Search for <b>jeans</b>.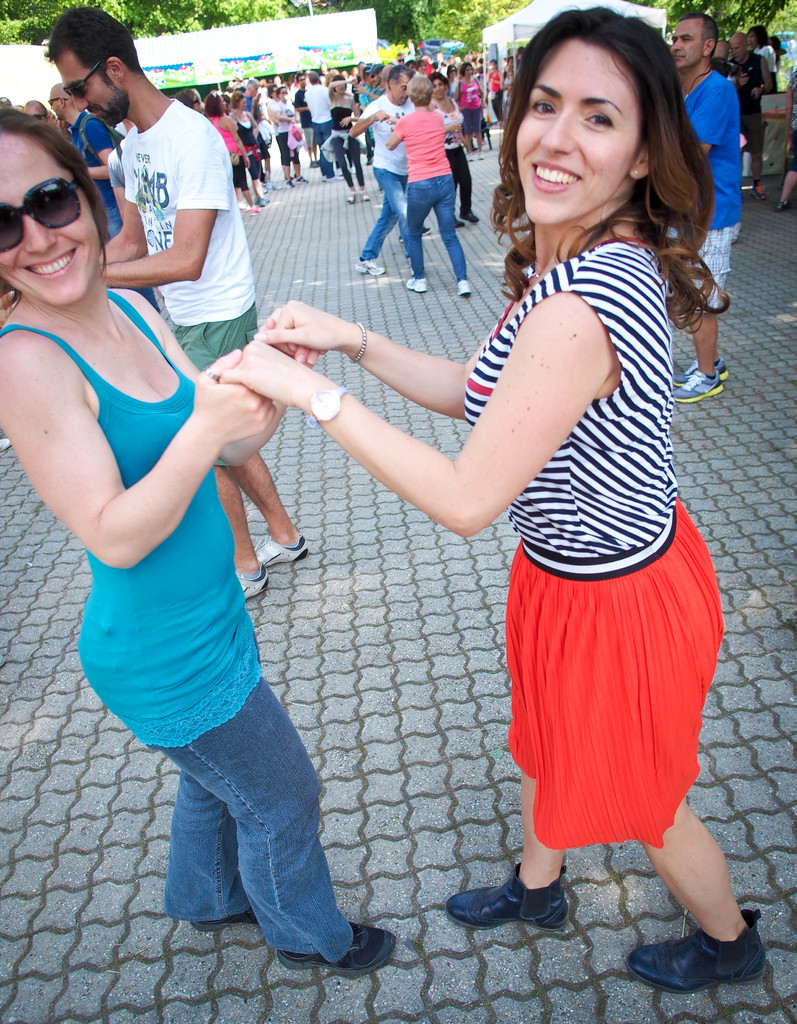
Found at 358:158:428:266.
